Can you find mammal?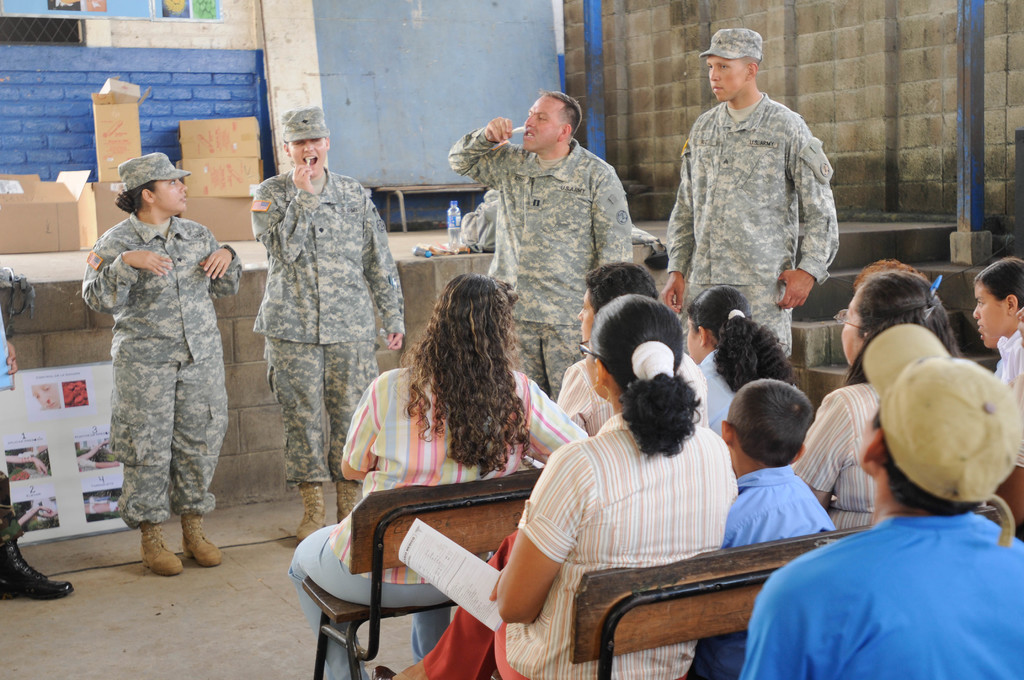
Yes, bounding box: BBox(666, 26, 834, 360).
